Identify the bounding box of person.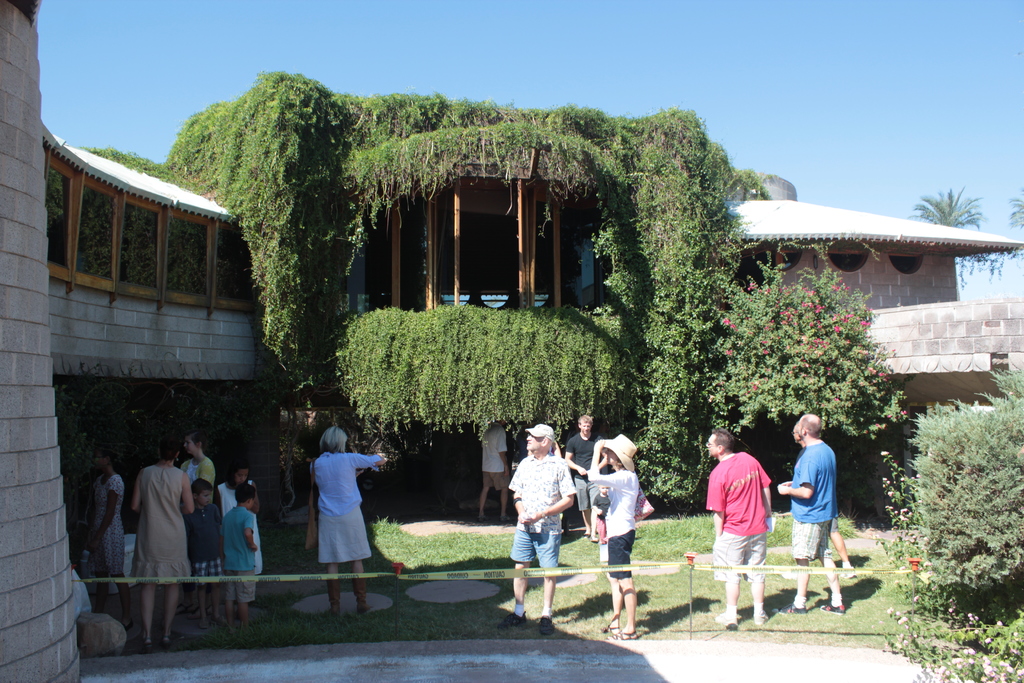
220/483/259/625.
